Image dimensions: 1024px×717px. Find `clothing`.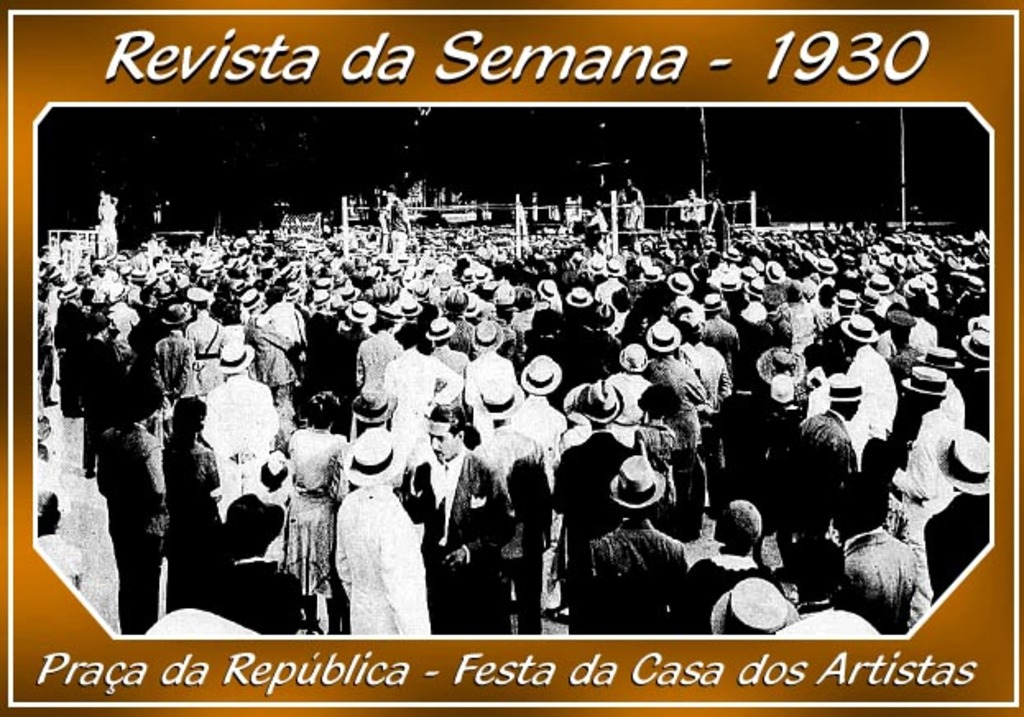
<box>682,543,786,633</box>.
